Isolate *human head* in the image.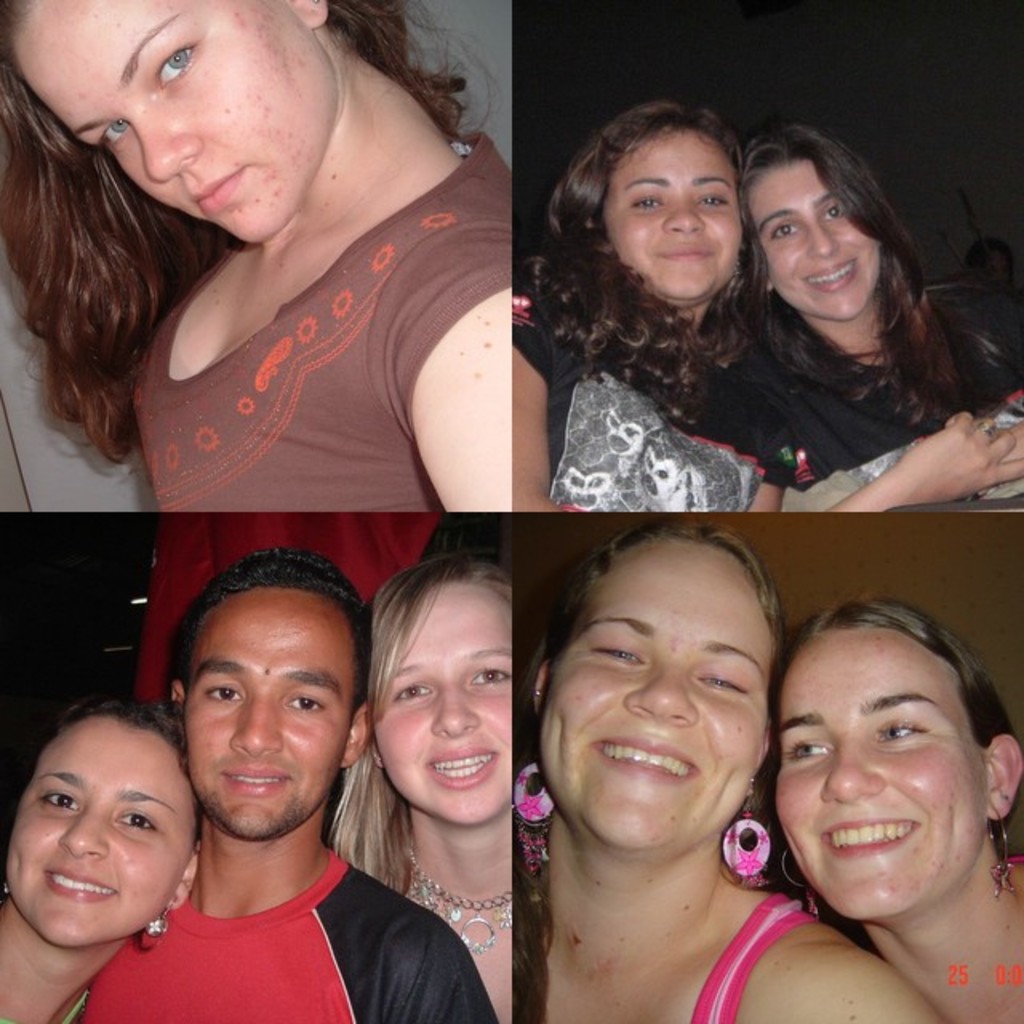
Isolated region: (0, 0, 472, 250).
